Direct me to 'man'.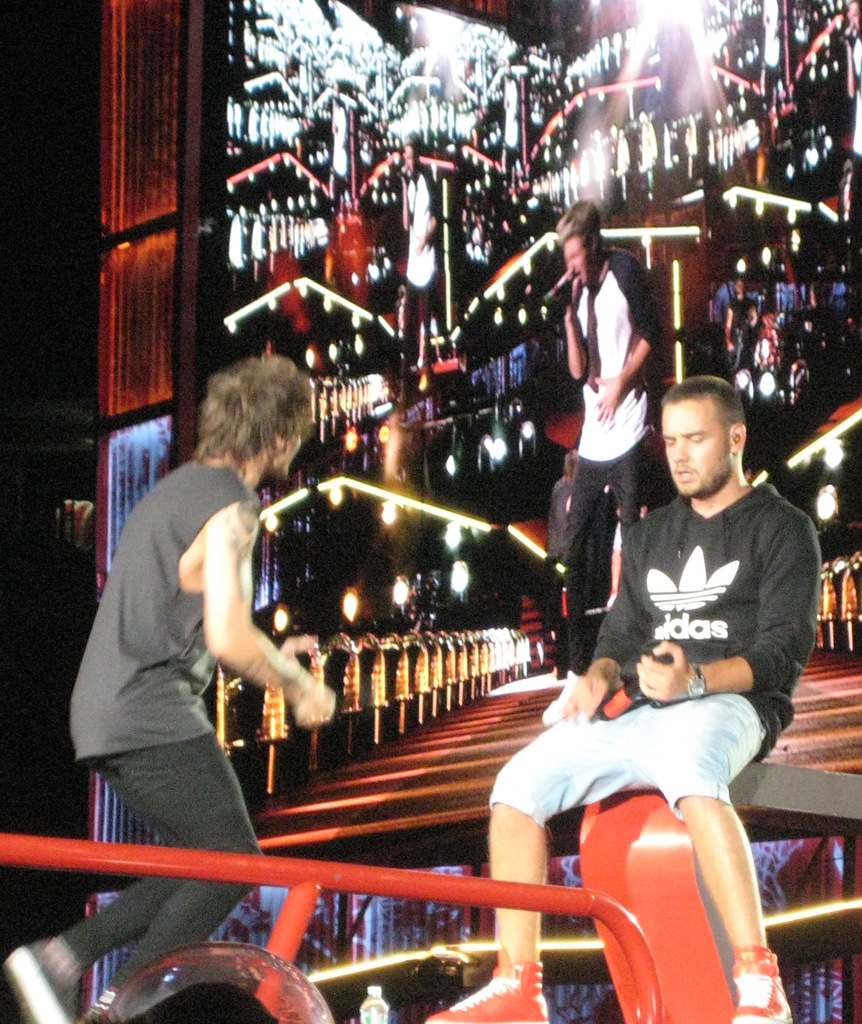
Direction: [left=463, top=412, right=824, bottom=998].
